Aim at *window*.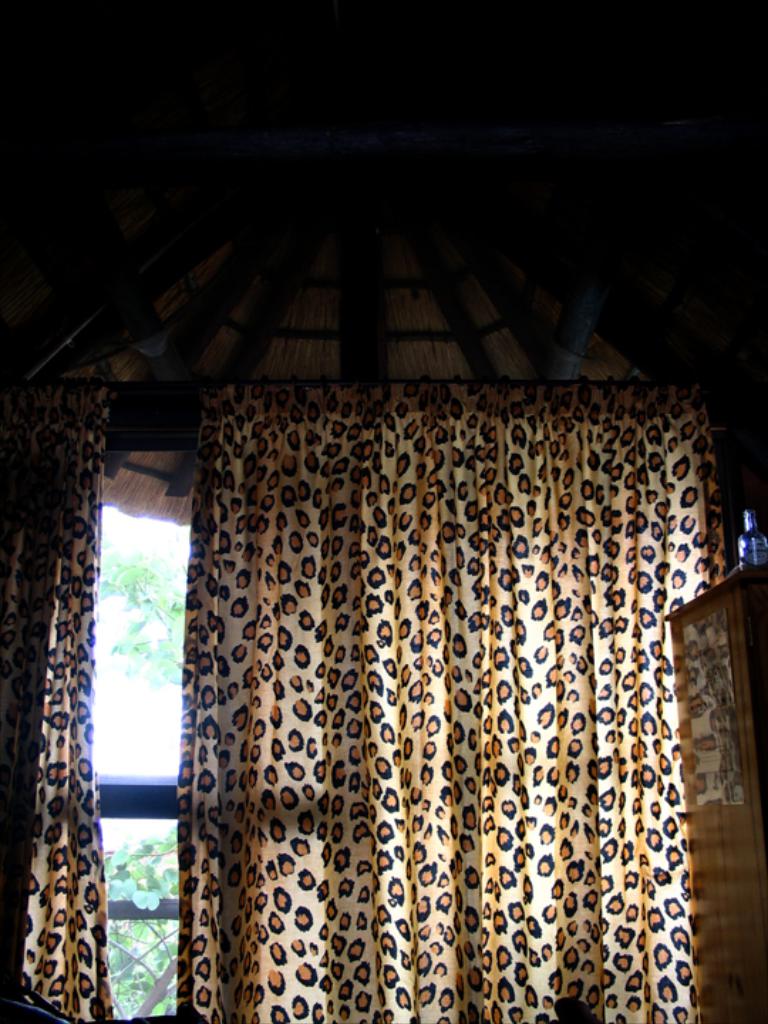
Aimed at <bbox>0, 410, 767, 1023</bbox>.
